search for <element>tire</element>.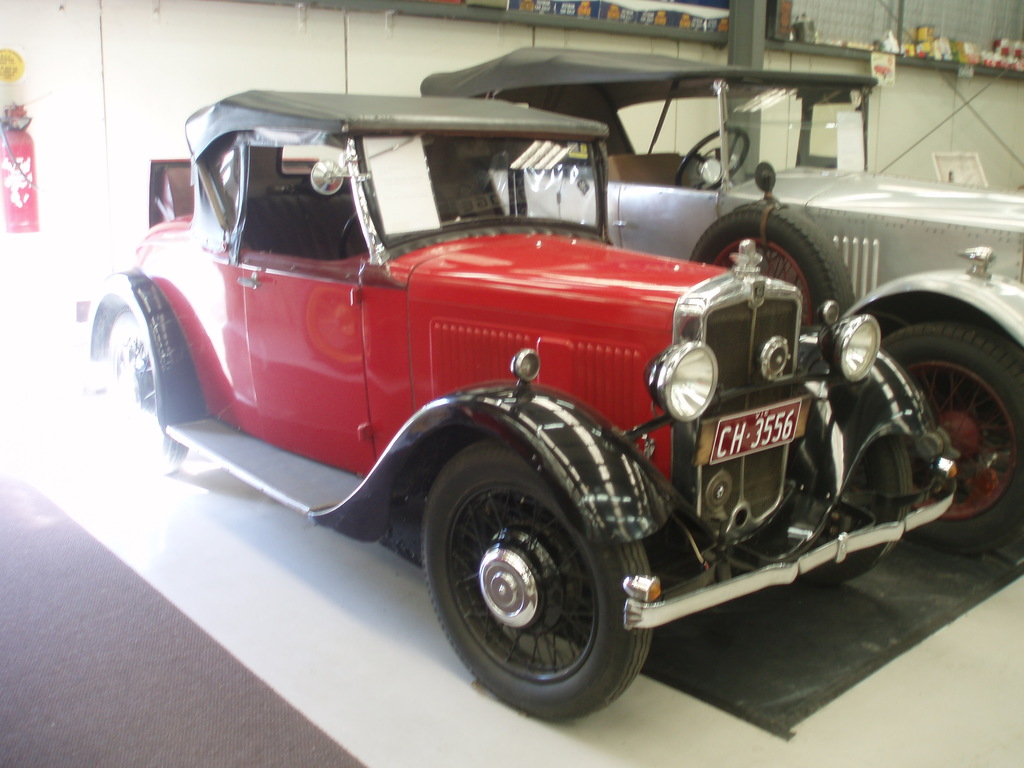
Found at {"left": 92, "top": 301, "right": 184, "bottom": 476}.
